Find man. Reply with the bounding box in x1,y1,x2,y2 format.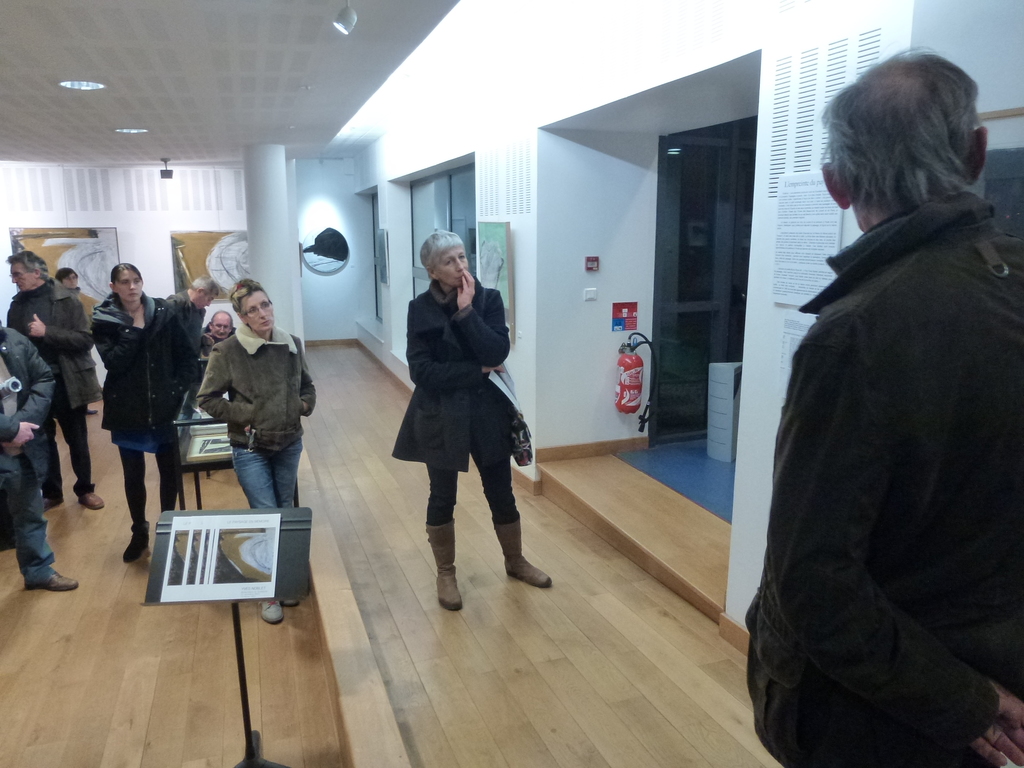
0,246,103,511.
